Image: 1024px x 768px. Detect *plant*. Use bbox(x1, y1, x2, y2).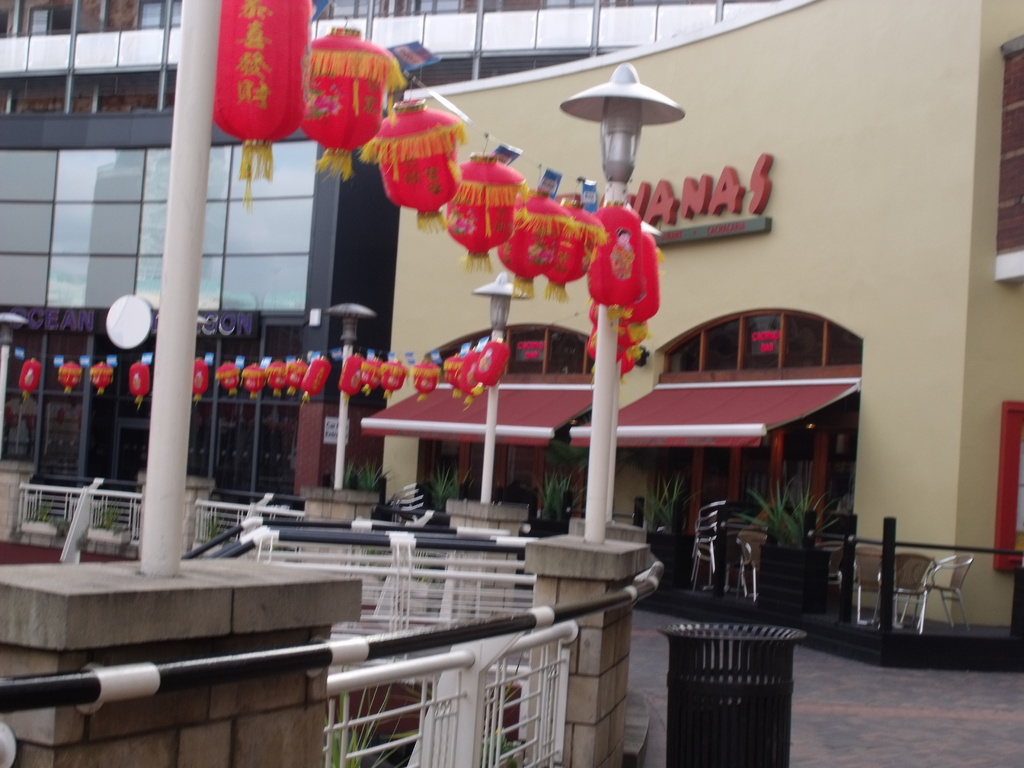
bbox(536, 467, 580, 520).
